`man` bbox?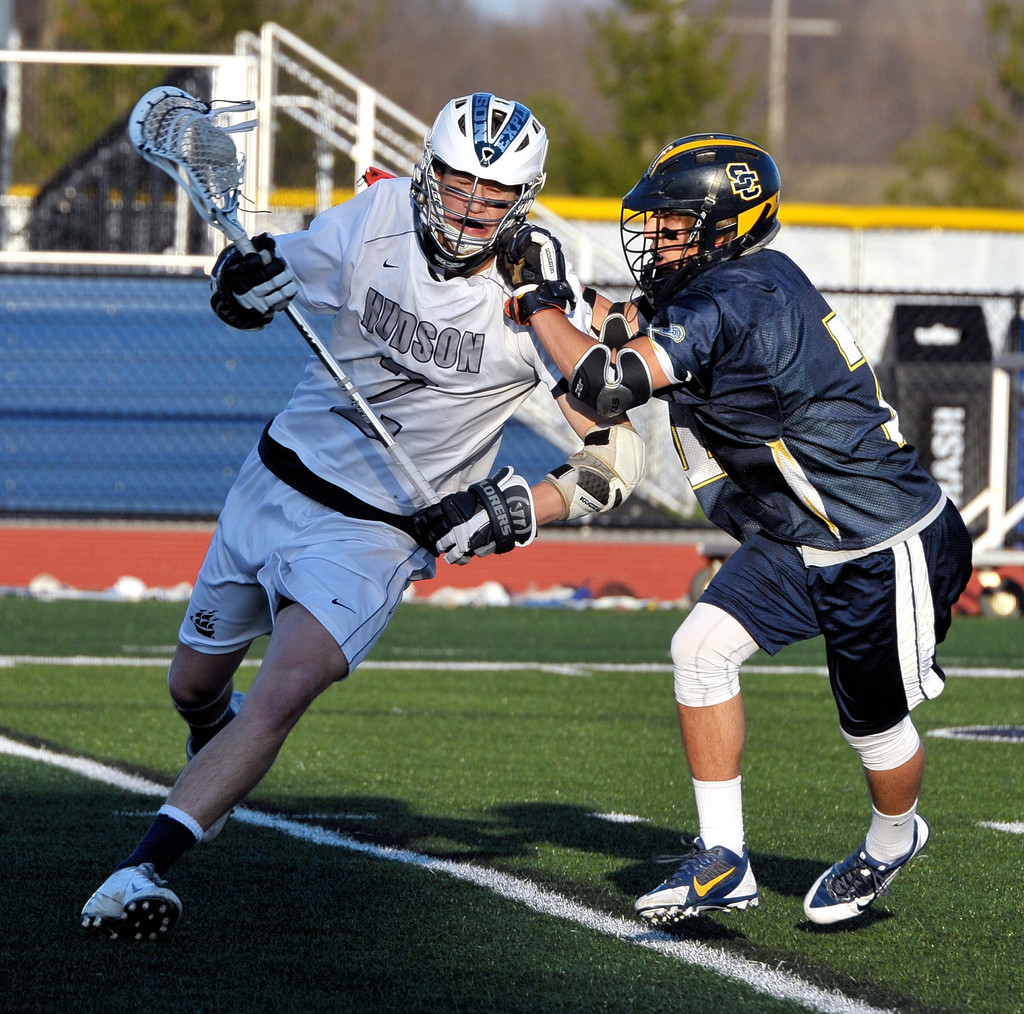
locate(78, 90, 641, 945)
